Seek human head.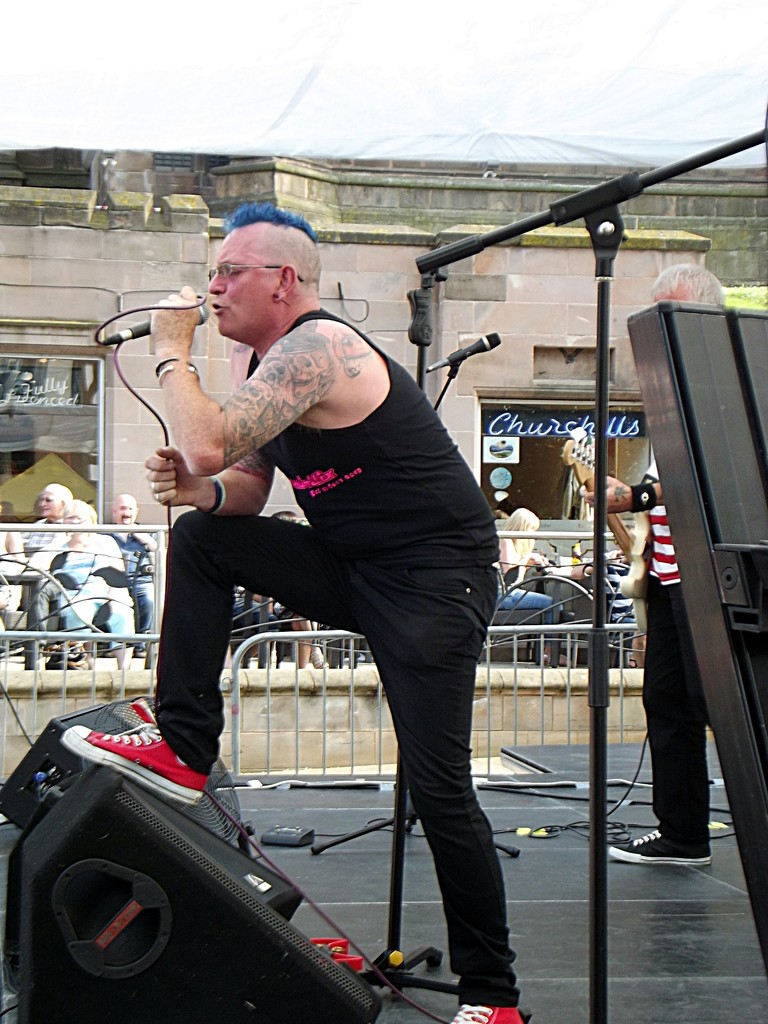
(64,499,95,536).
